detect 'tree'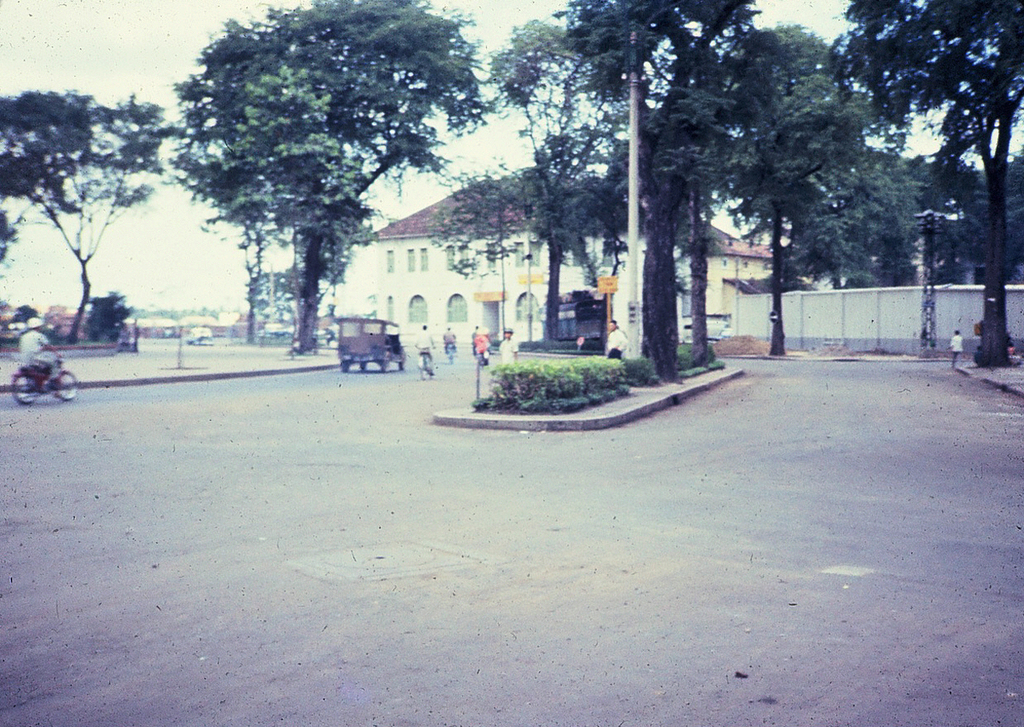
542/0/771/385
